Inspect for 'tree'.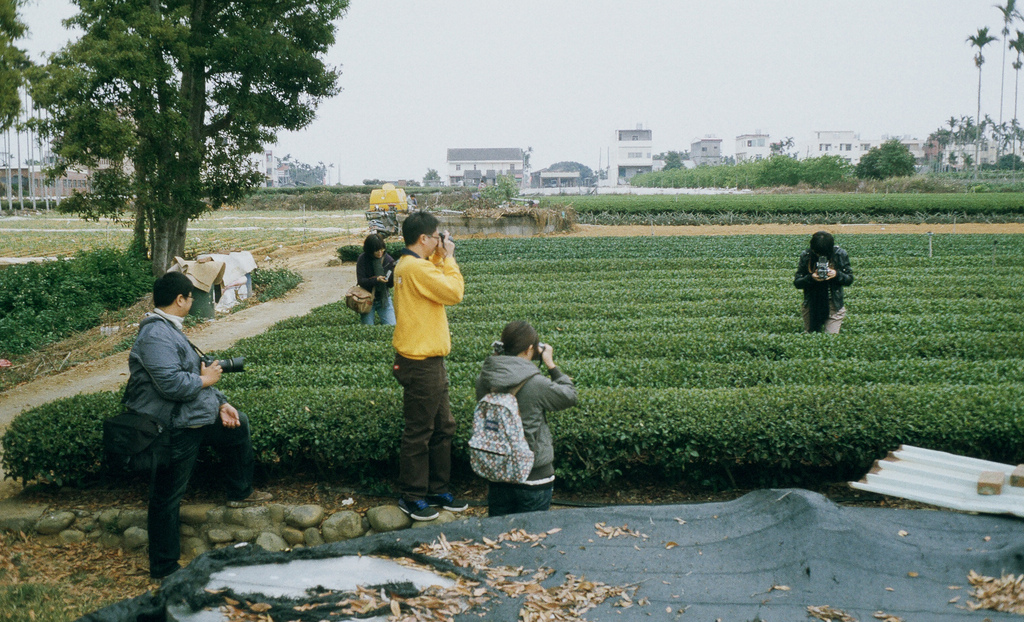
Inspection: 420, 168, 440, 179.
